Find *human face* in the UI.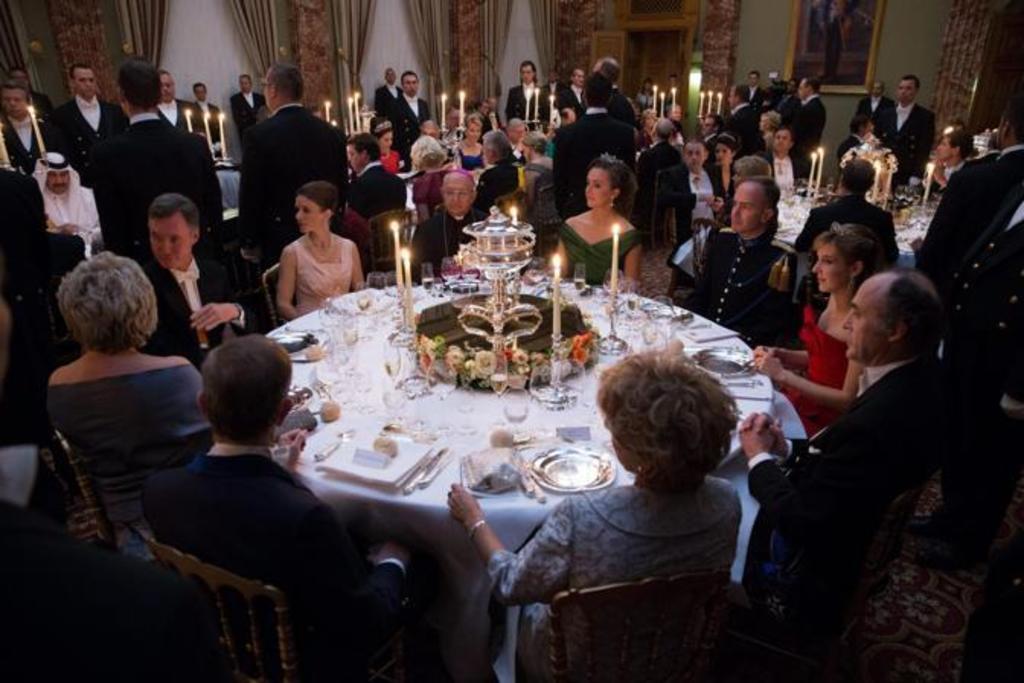
UI element at bbox=(731, 183, 763, 233).
